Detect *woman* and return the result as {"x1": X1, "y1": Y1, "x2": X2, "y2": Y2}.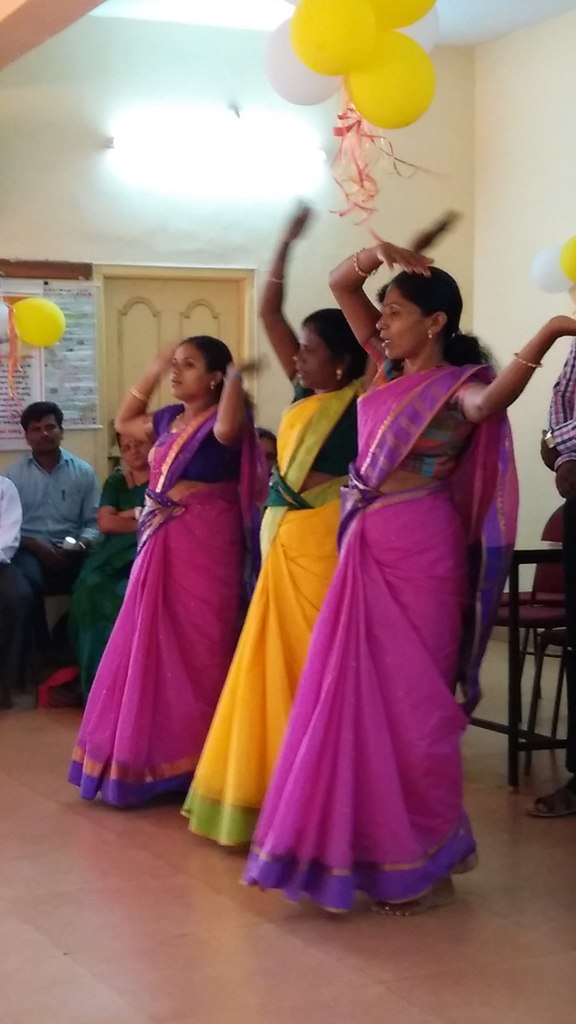
{"x1": 70, "y1": 303, "x2": 260, "y2": 818}.
